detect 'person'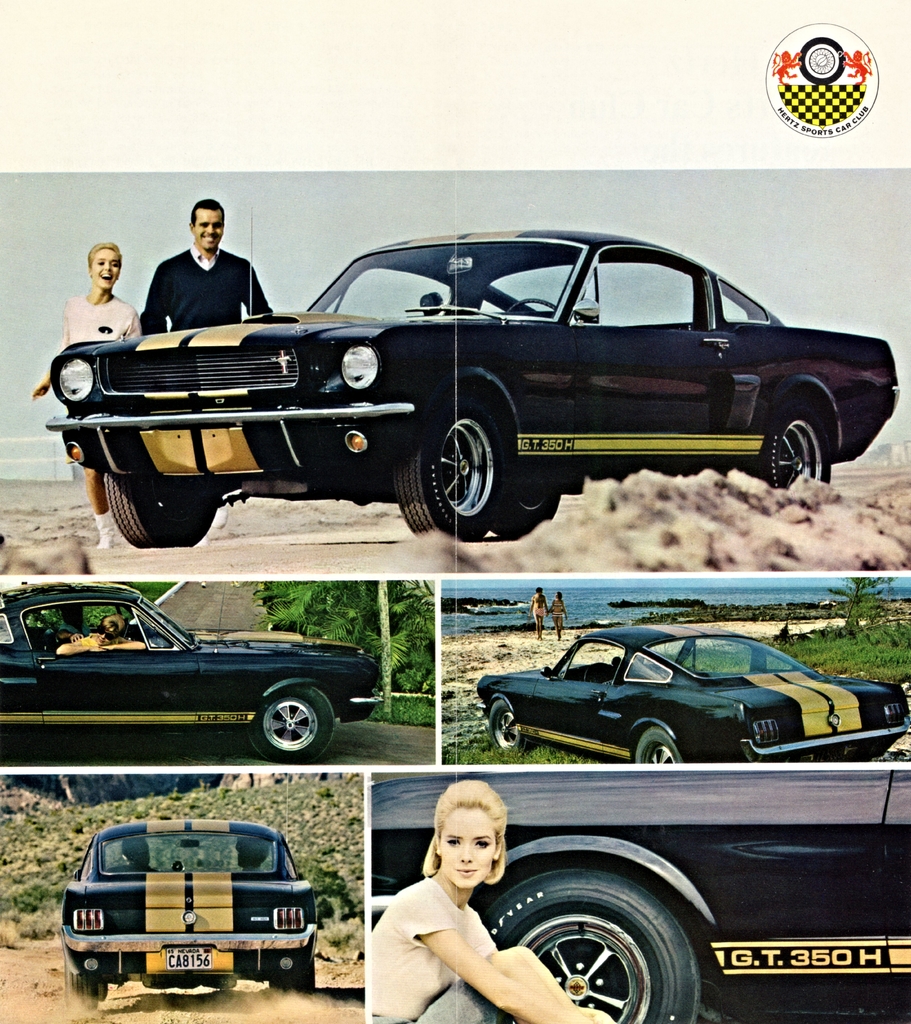
bbox=[25, 236, 141, 550]
